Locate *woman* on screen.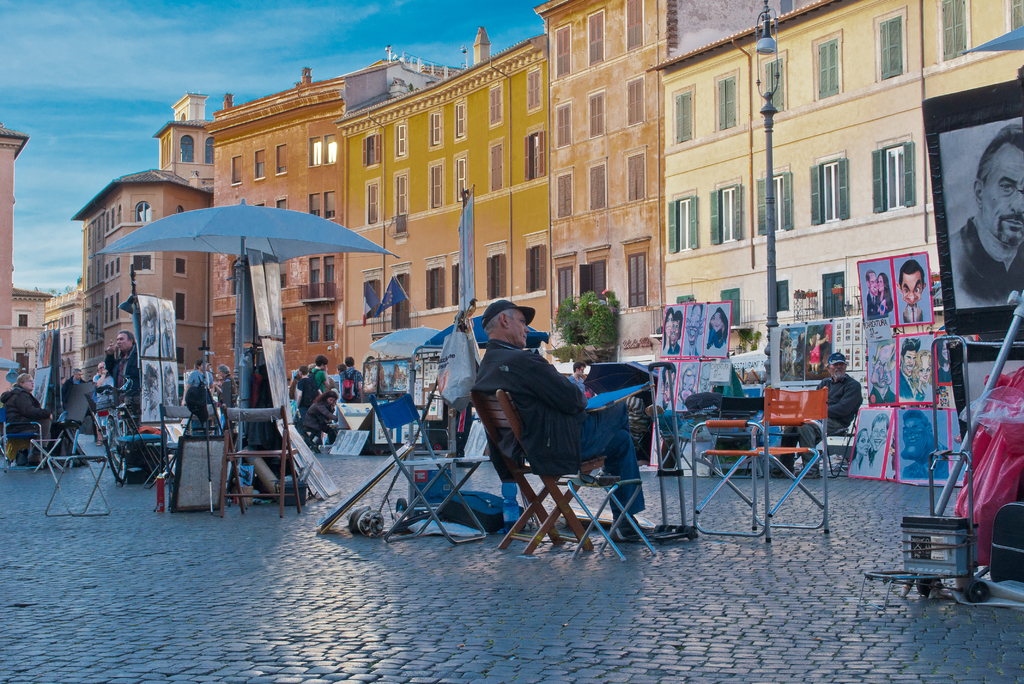
On screen at BBox(911, 350, 933, 399).
